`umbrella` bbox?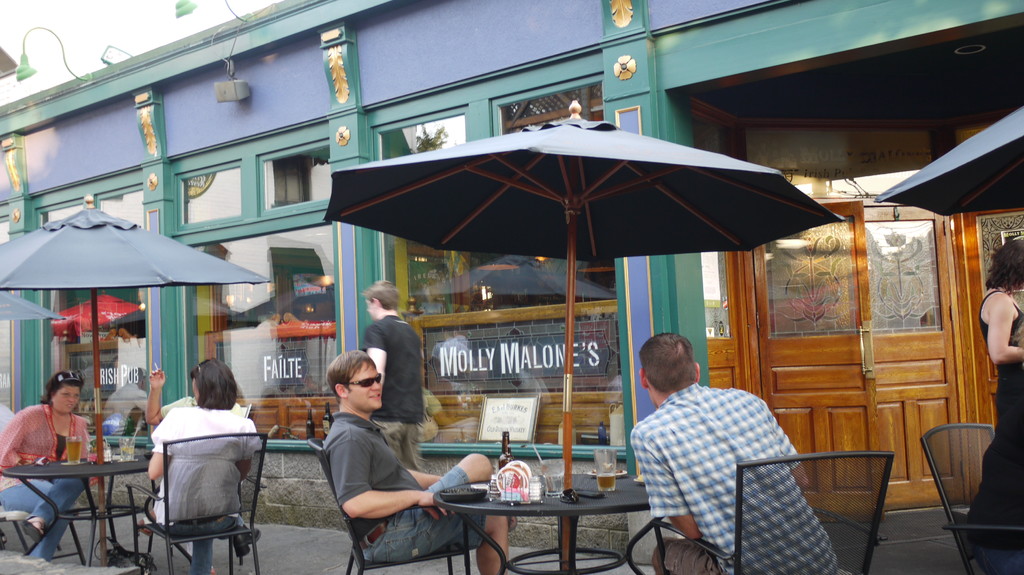
detection(0, 288, 66, 320)
